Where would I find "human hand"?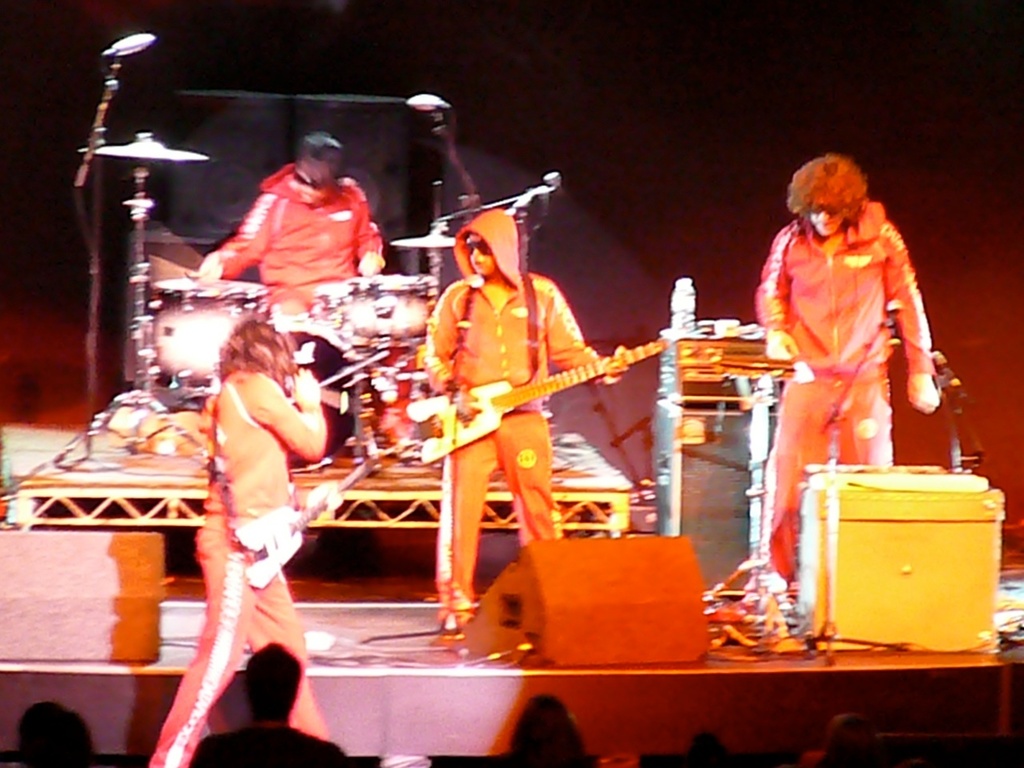
At (left=354, top=248, right=388, bottom=278).
